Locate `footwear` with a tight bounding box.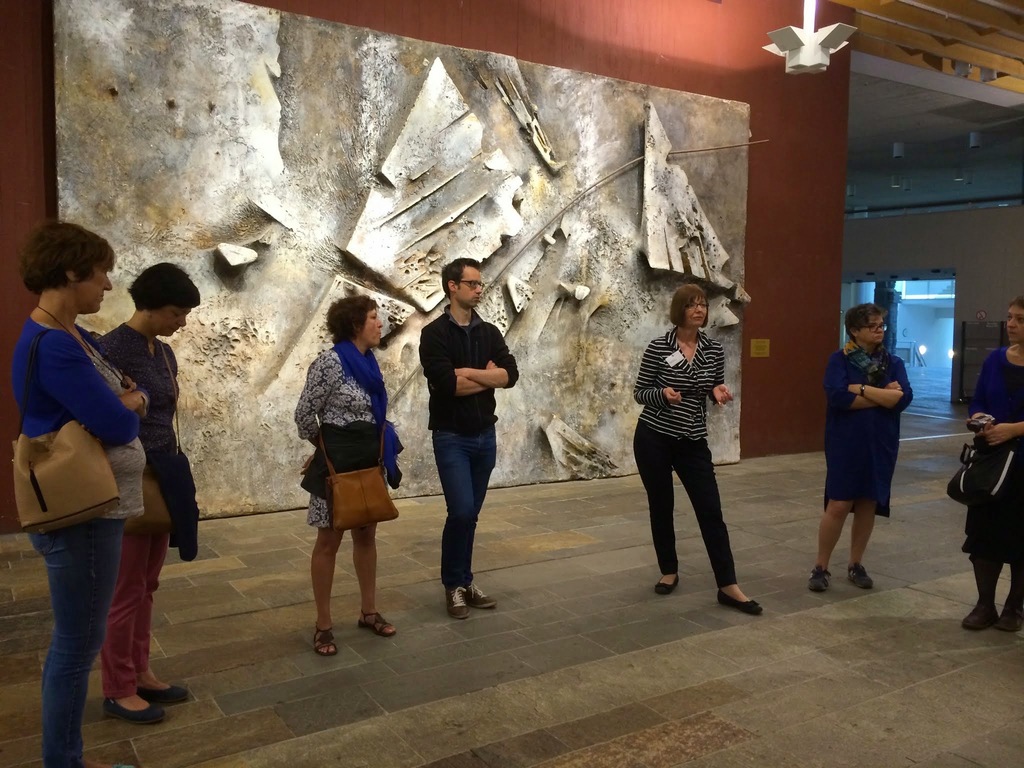
BBox(846, 563, 874, 589).
